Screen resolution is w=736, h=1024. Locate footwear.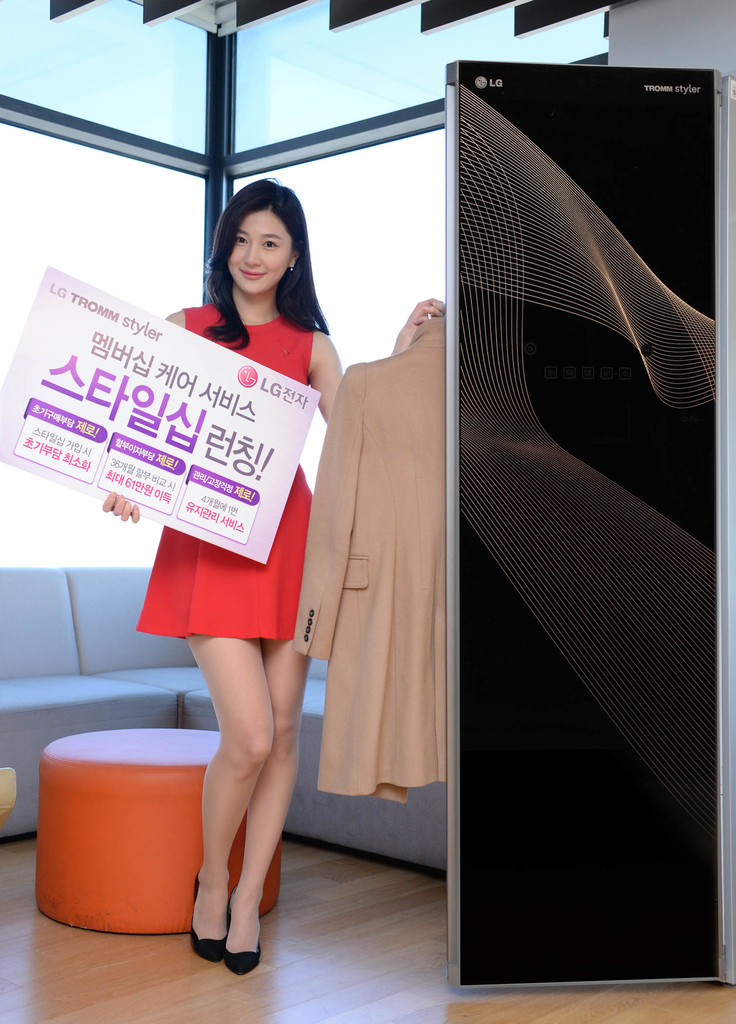
218/949/250/973.
